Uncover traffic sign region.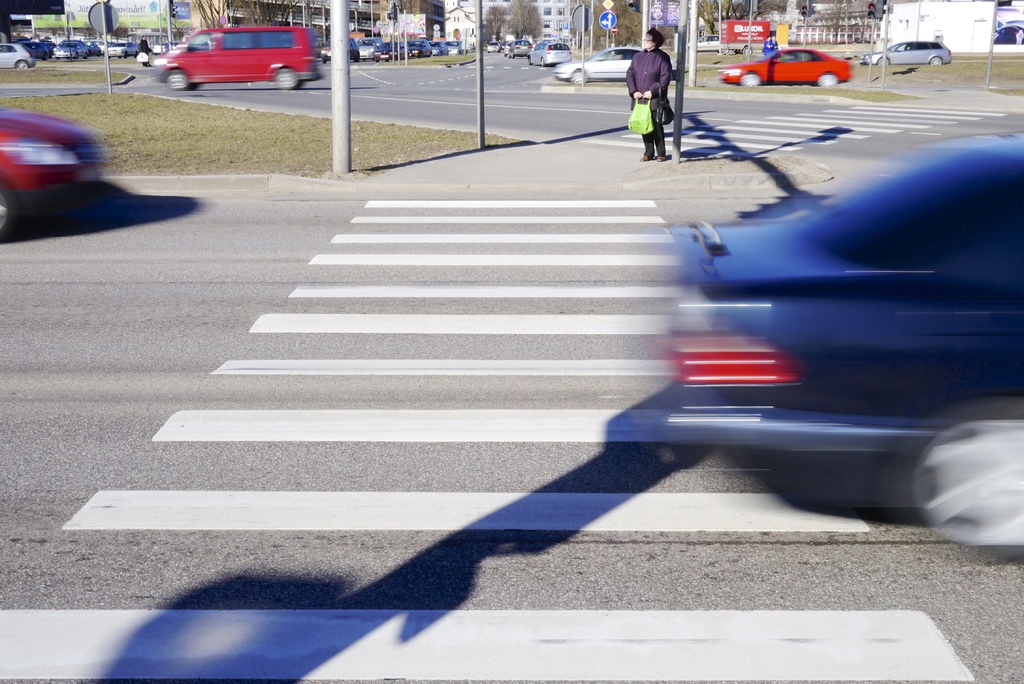
Uncovered: <region>597, 14, 611, 36</region>.
